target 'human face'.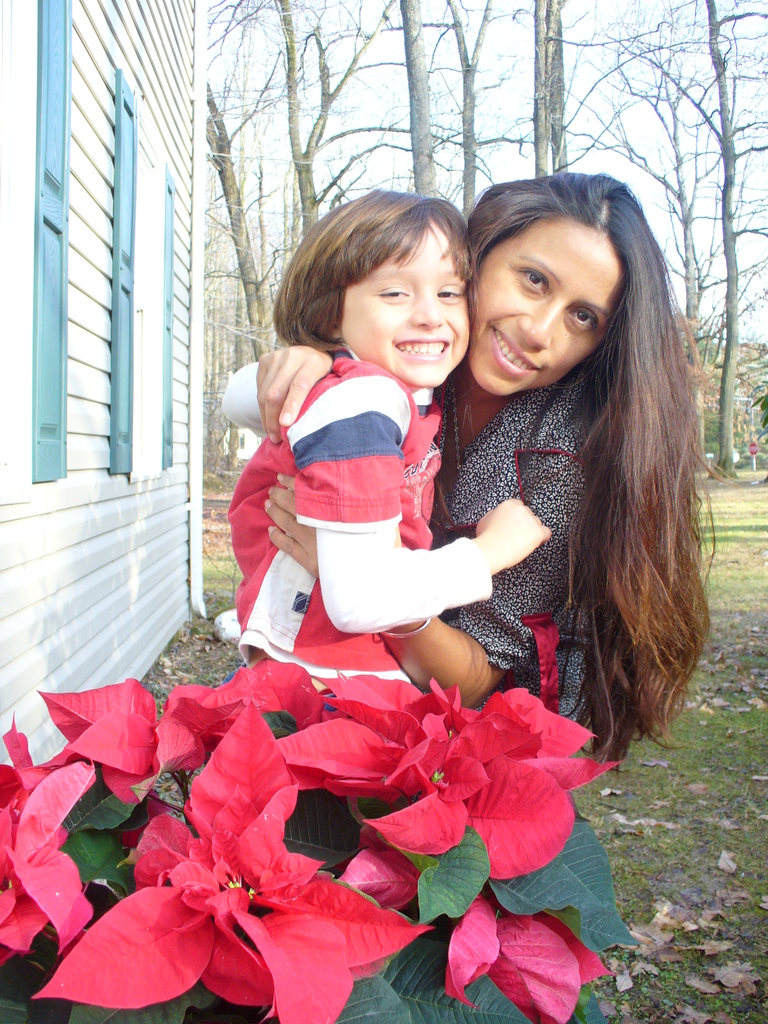
Target region: 468:214:629:393.
